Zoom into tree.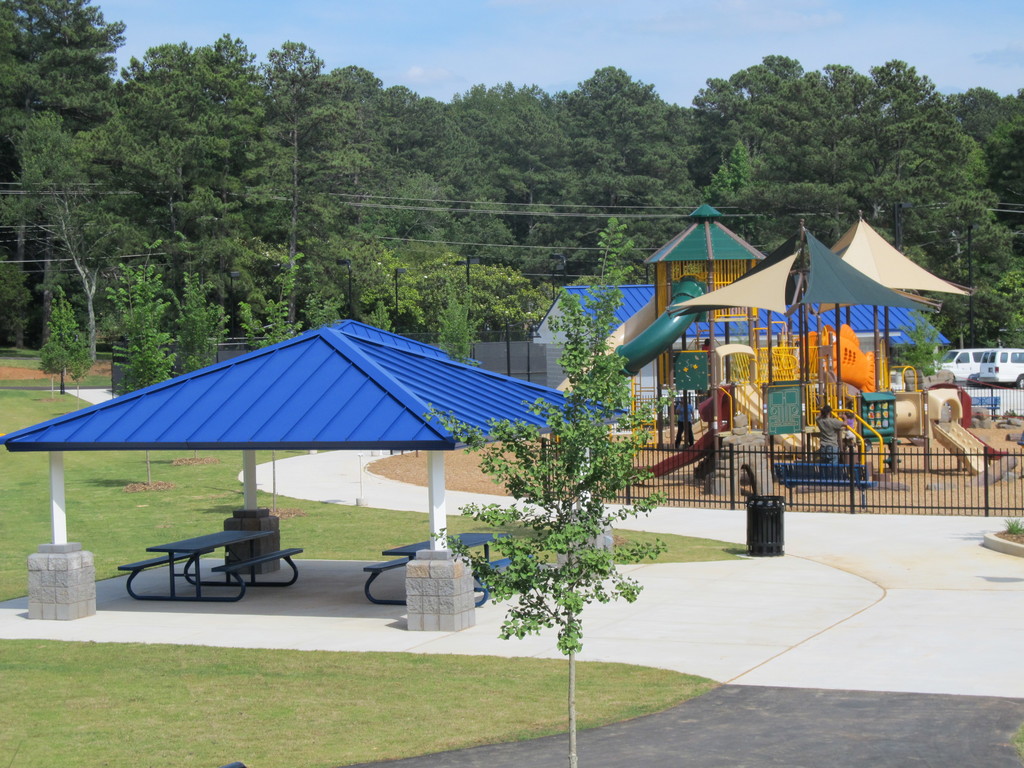
Zoom target: rect(902, 317, 947, 372).
